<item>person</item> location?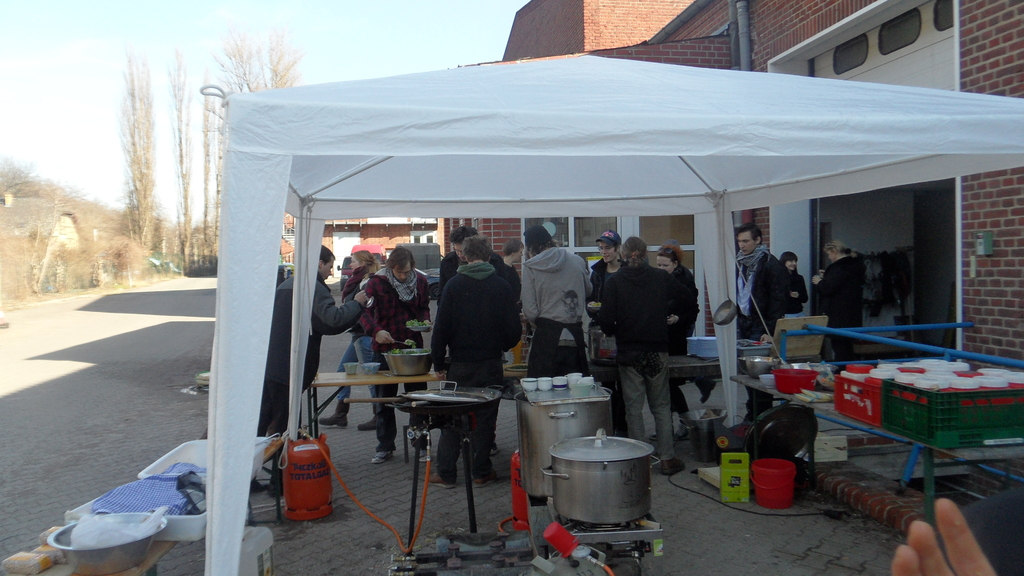
429:222:522:303
